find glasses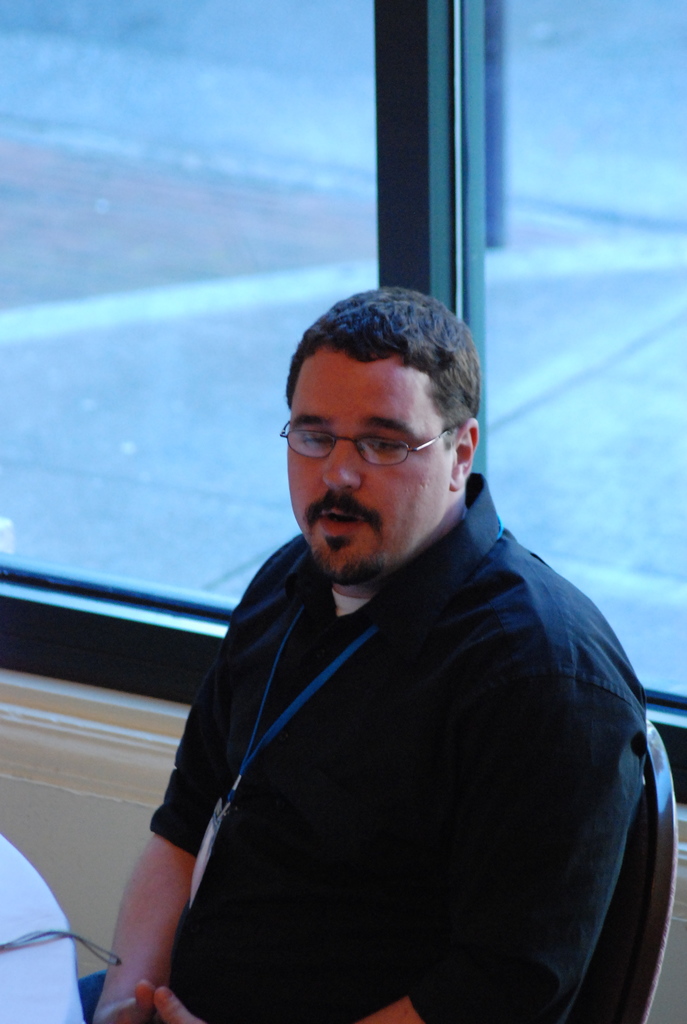
(275, 412, 459, 467)
